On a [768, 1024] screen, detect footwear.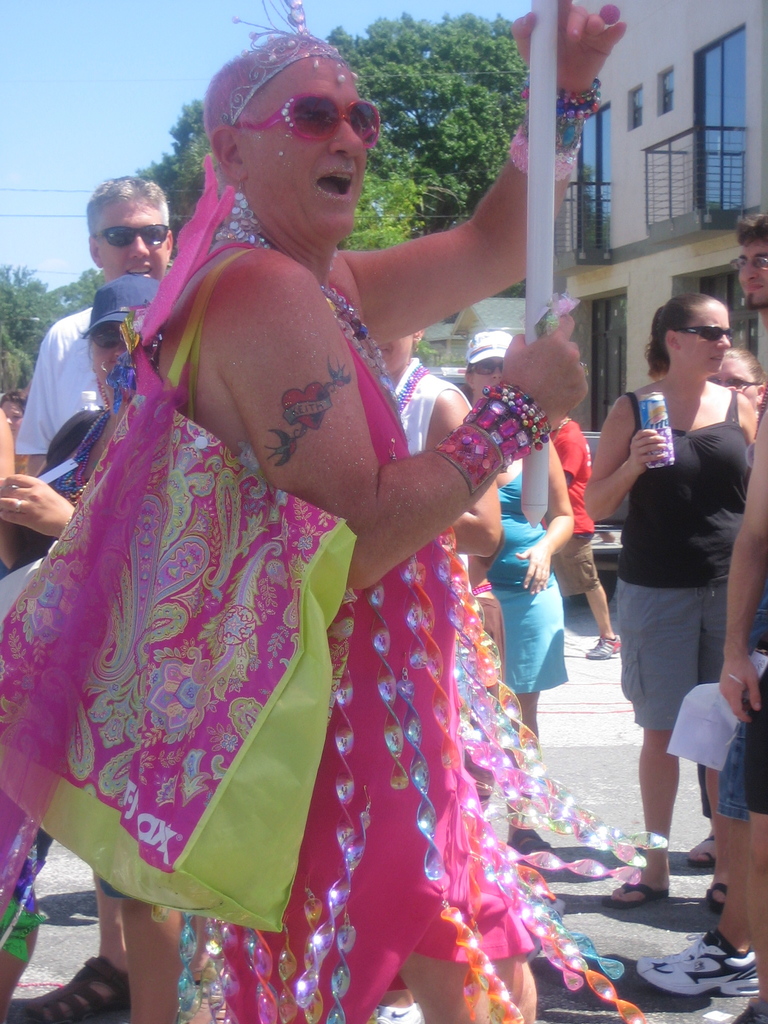
bbox=[608, 872, 657, 908].
